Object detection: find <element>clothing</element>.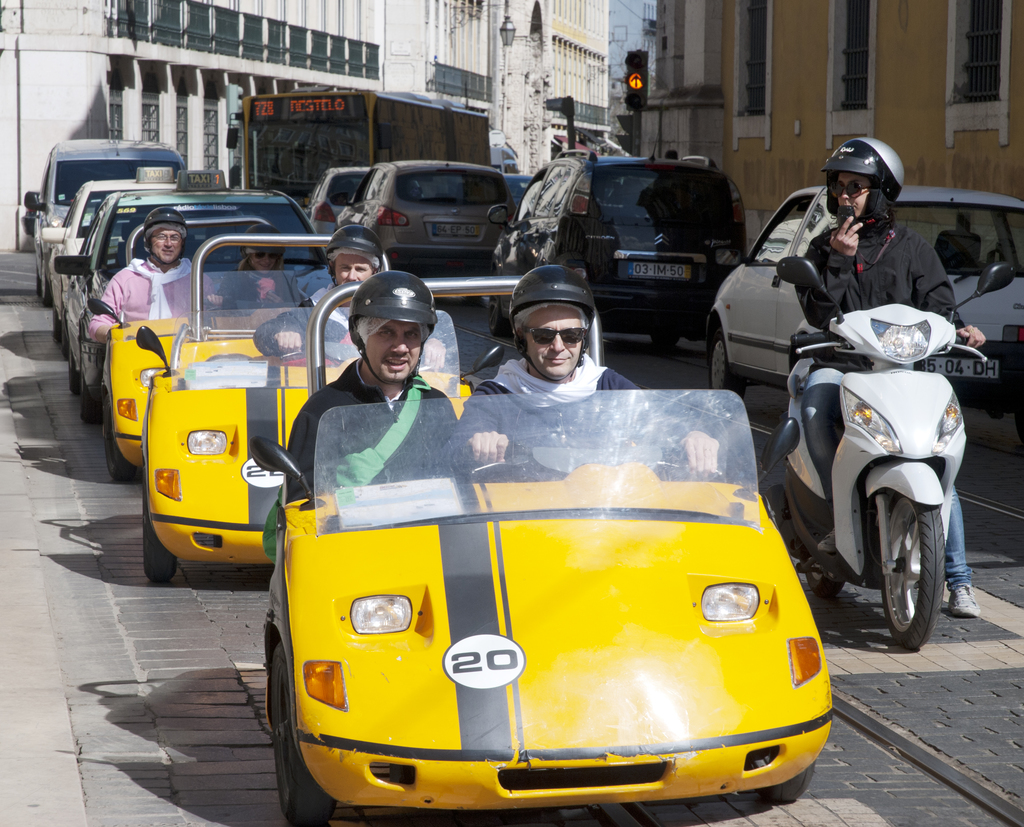
region(446, 358, 706, 482).
